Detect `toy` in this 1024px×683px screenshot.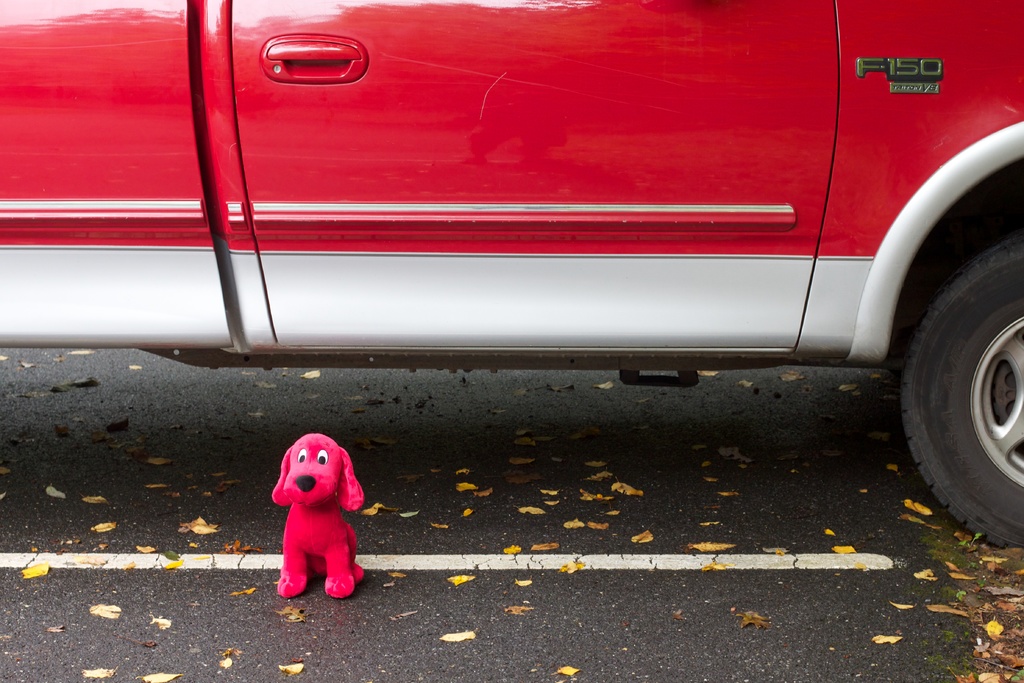
Detection: rect(266, 438, 363, 603).
